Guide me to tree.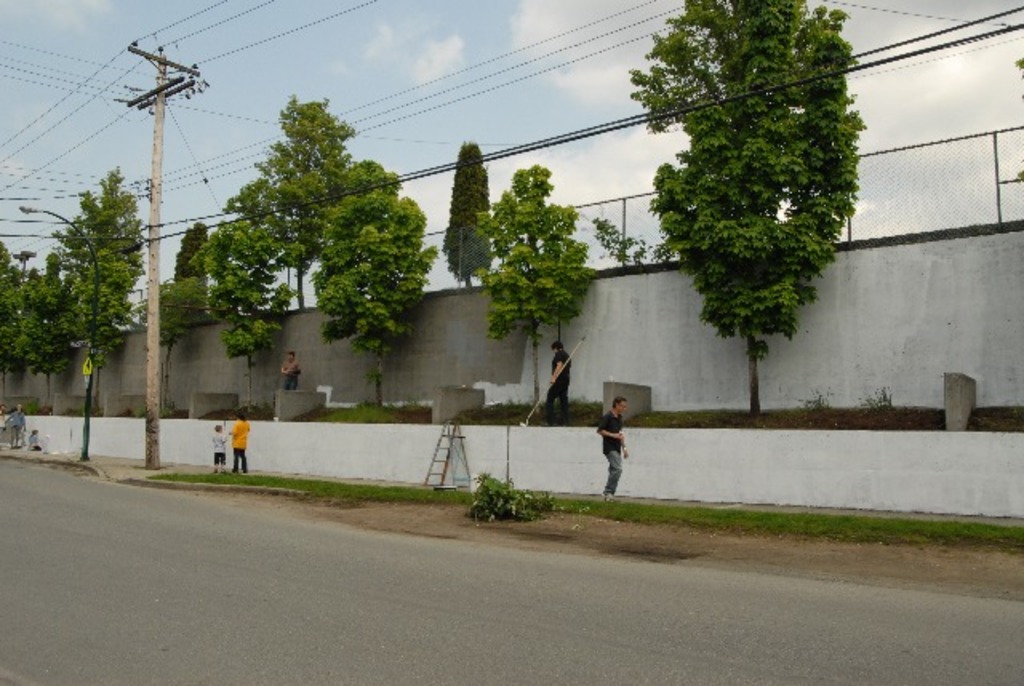
Guidance: bbox=[443, 134, 504, 294].
